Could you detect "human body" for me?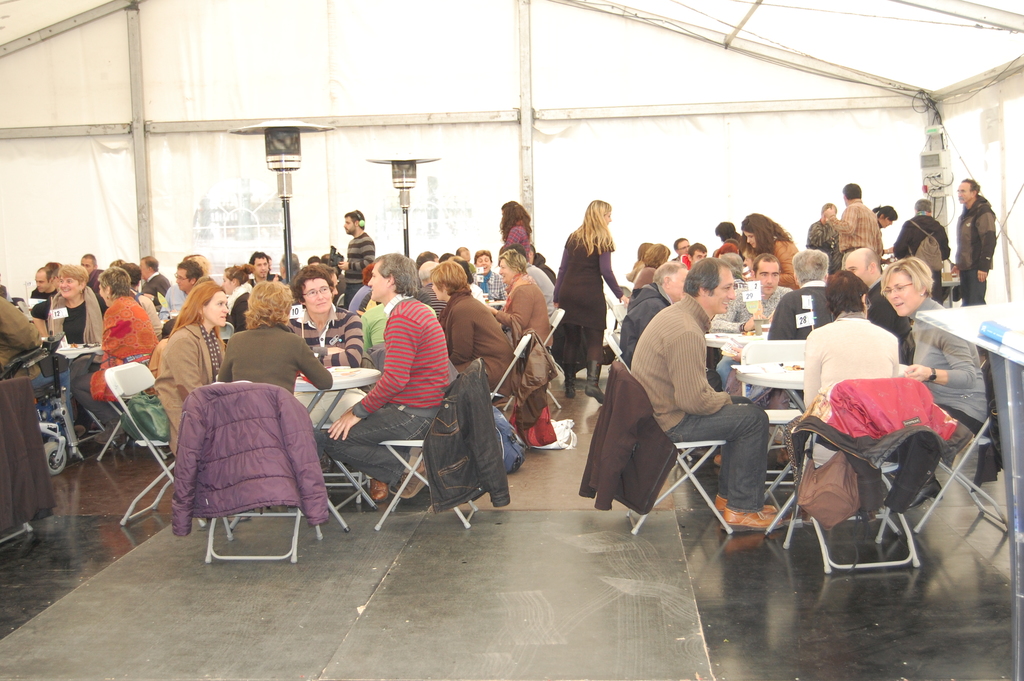
Detection result: detection(495, 197, 531, 252).
